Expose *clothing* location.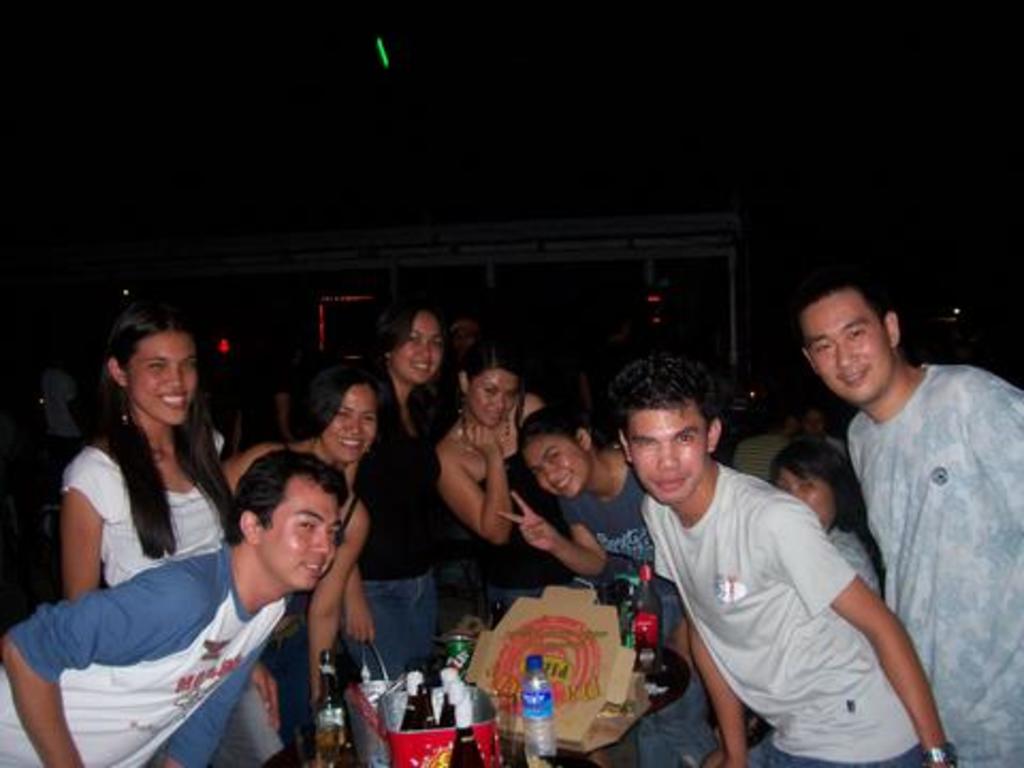
Exposed at {"x1": 819, "y1": 518, "x2": 881, "y2": 587}.
